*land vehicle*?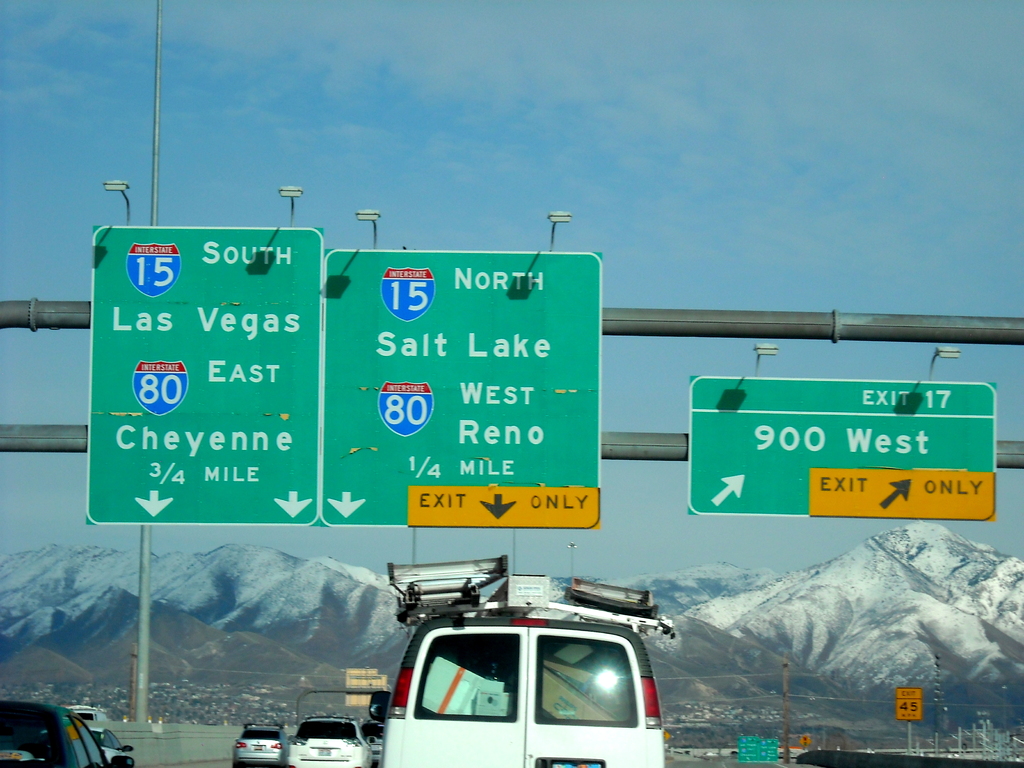
[72,703,103,718]
